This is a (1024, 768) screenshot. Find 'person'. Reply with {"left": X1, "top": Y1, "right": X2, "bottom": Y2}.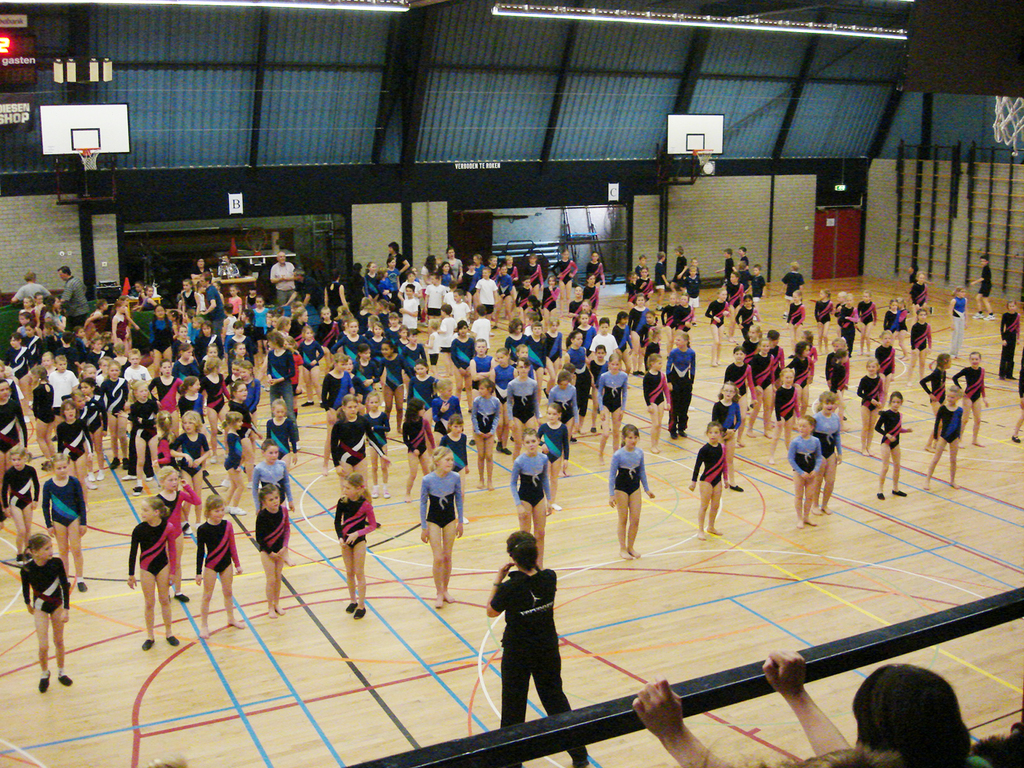
{"left": 512, "top": 431, "right": 552, "bottom": 568}.
